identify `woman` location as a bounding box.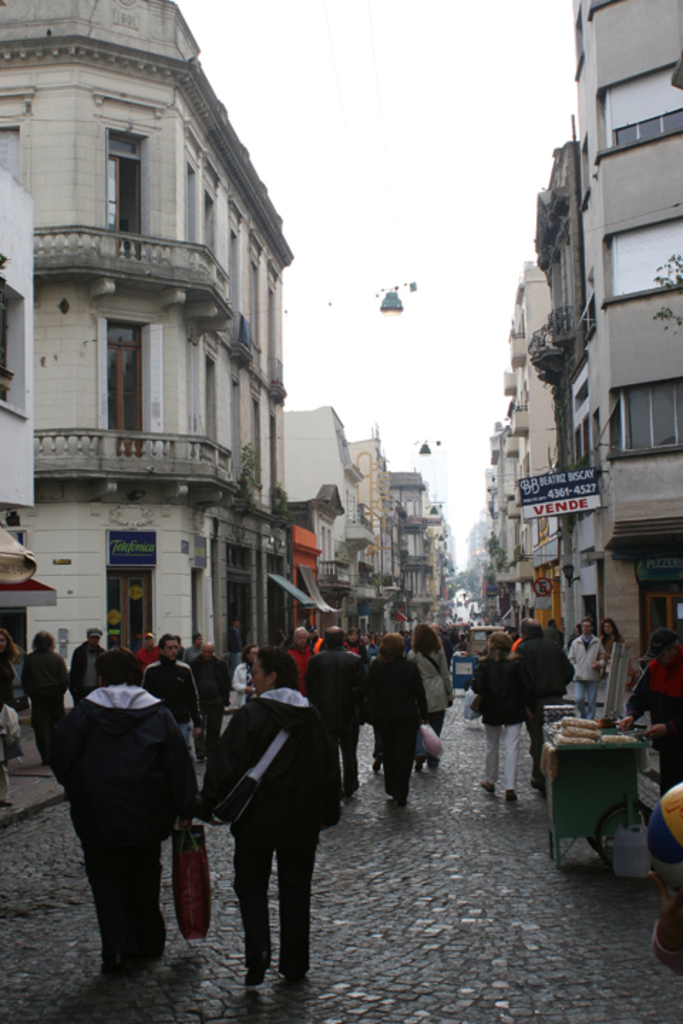
rect(406, 624, 451, 772).
